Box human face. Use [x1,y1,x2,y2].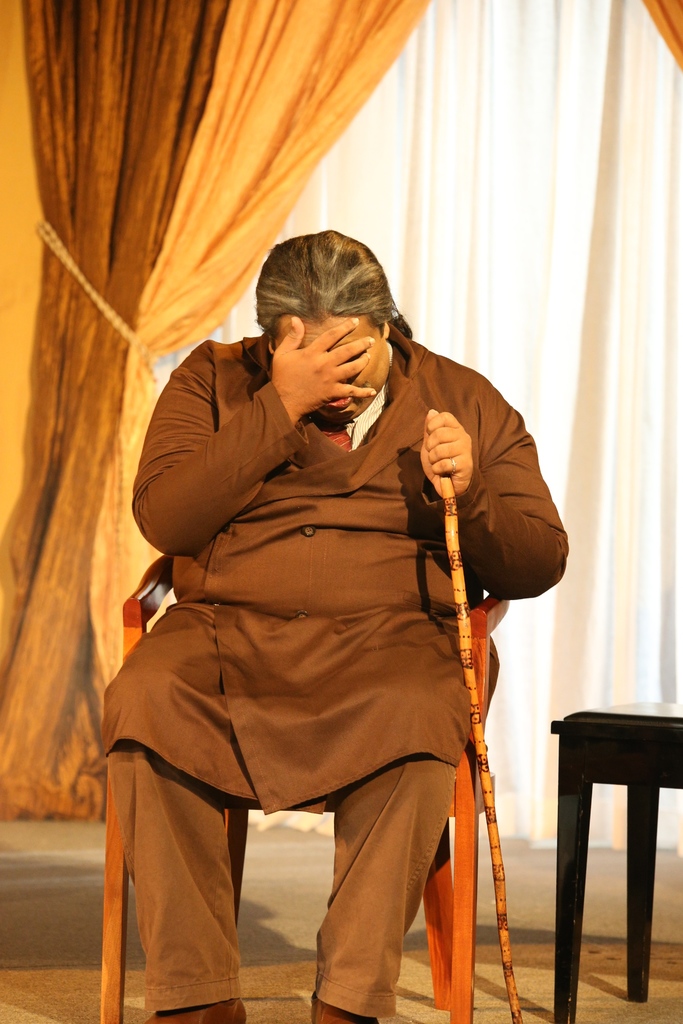
[274,314,386,413].
